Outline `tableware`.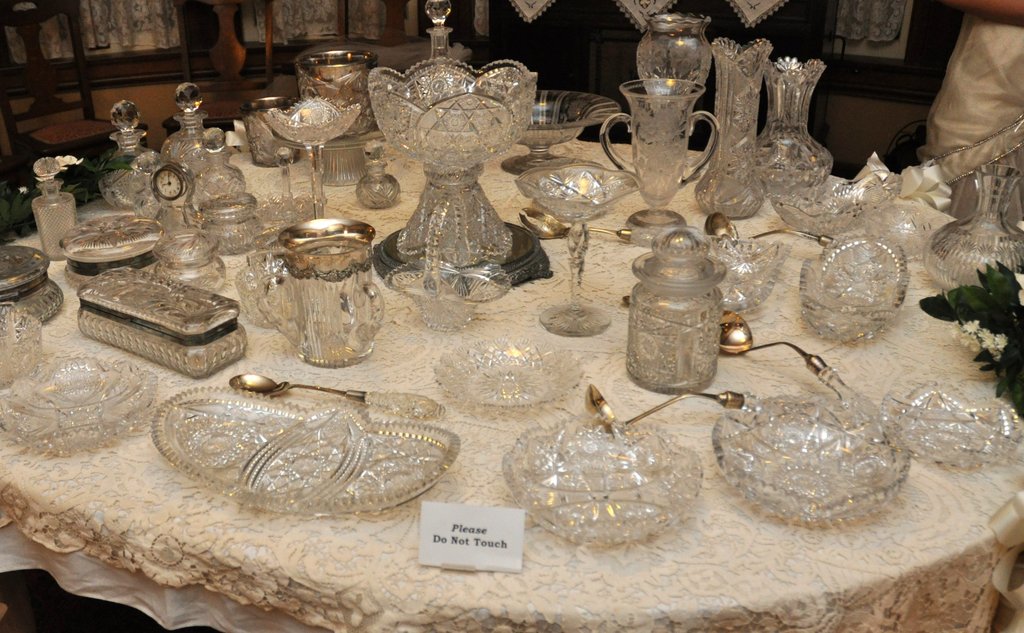
Outline: 0/247/63/326.
